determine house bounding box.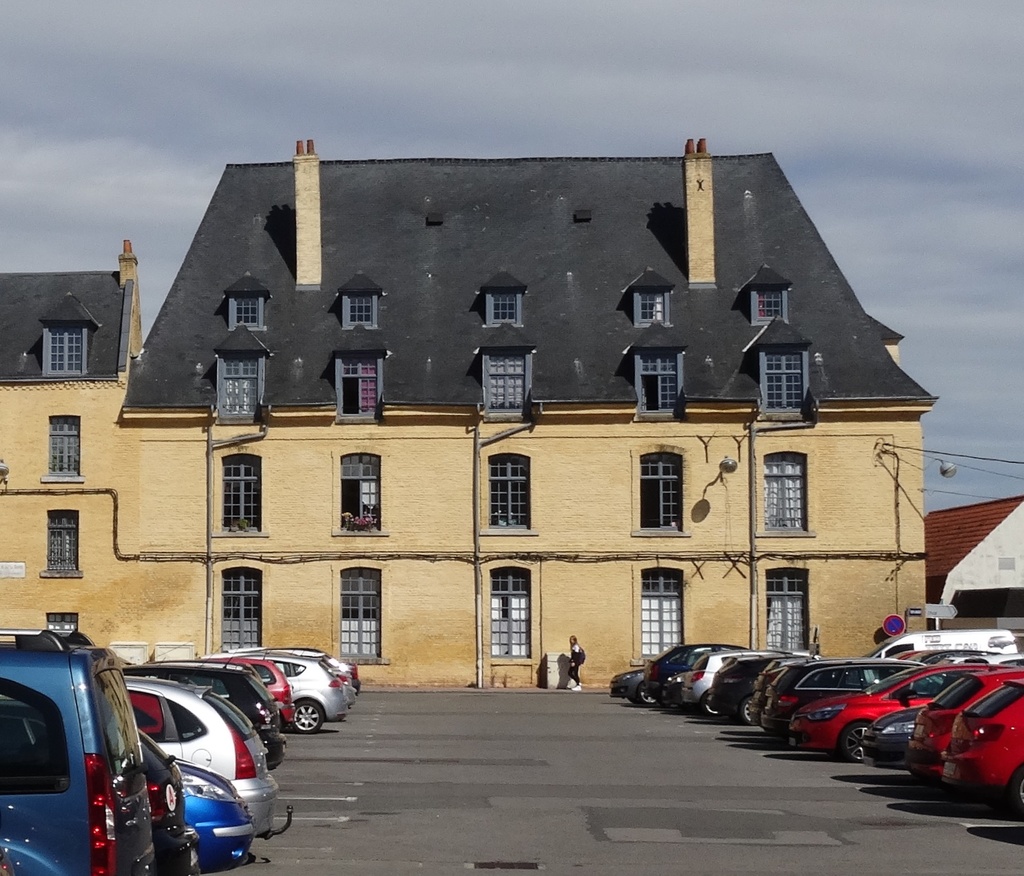
Determined: {"x1": 2, "y1": 140, "x2": 941, "y2": 691}.
